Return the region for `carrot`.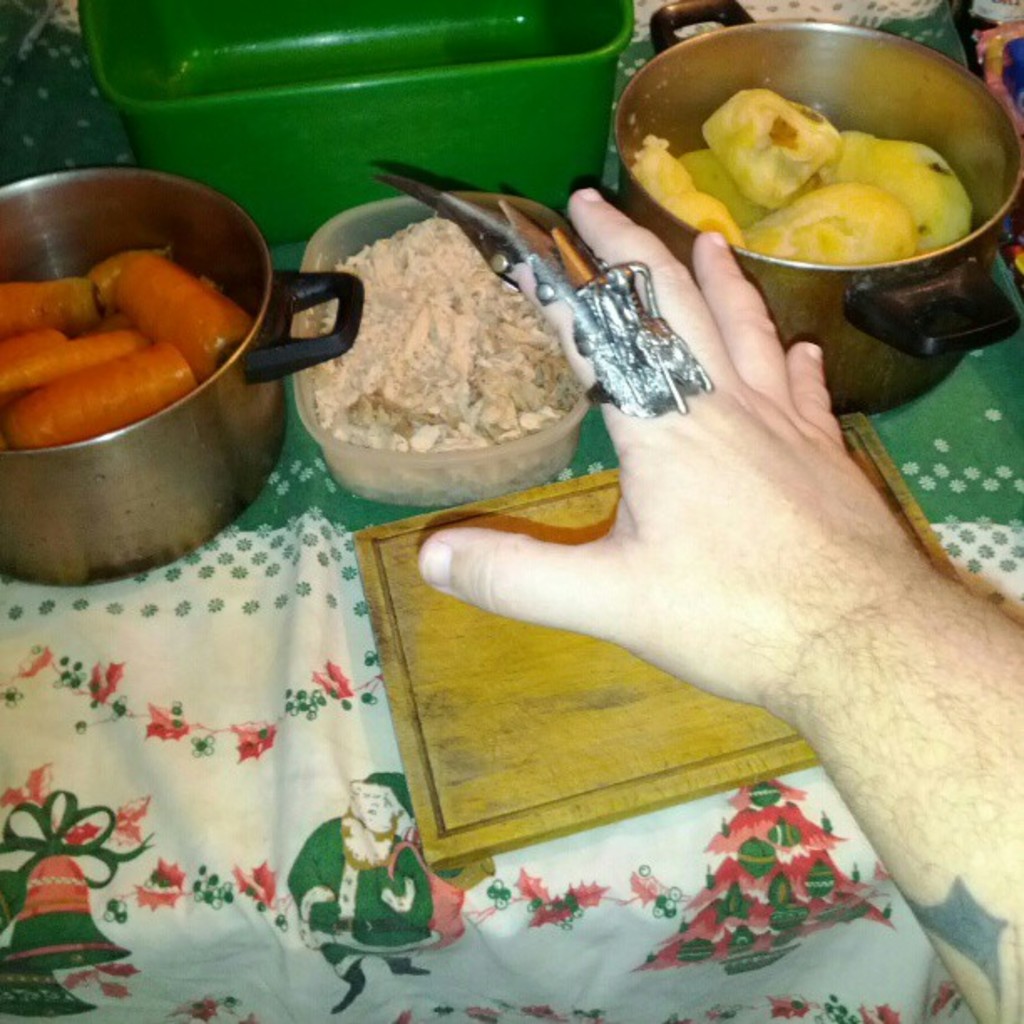
rect(110, 241, 259, 380).
